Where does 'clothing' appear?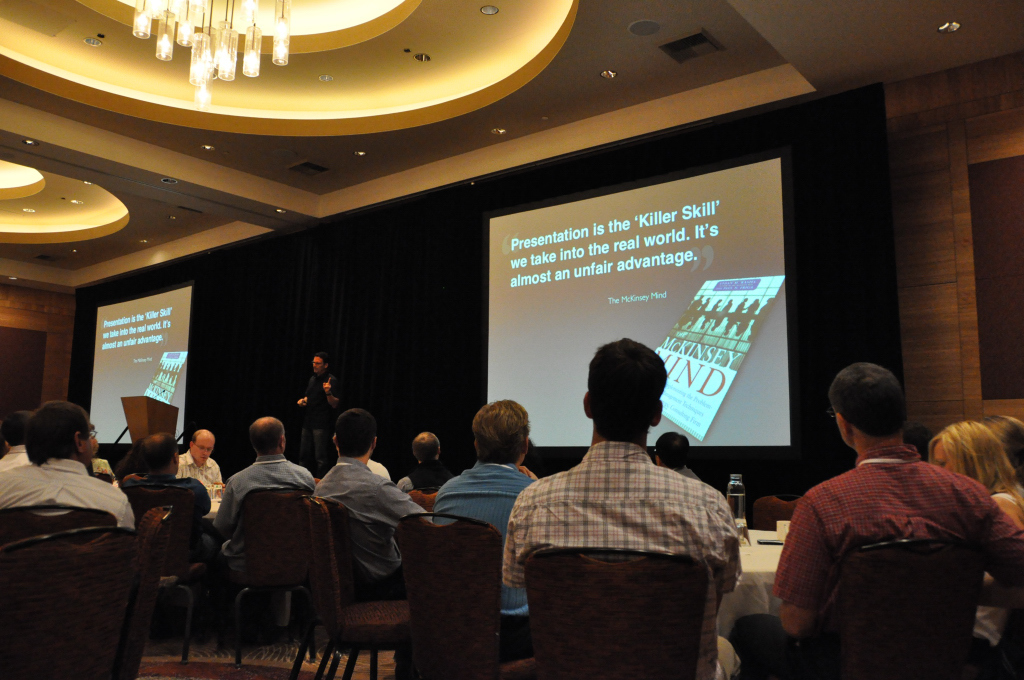
Appears at (x1=171, y1=450, x2=232, y2=513).
